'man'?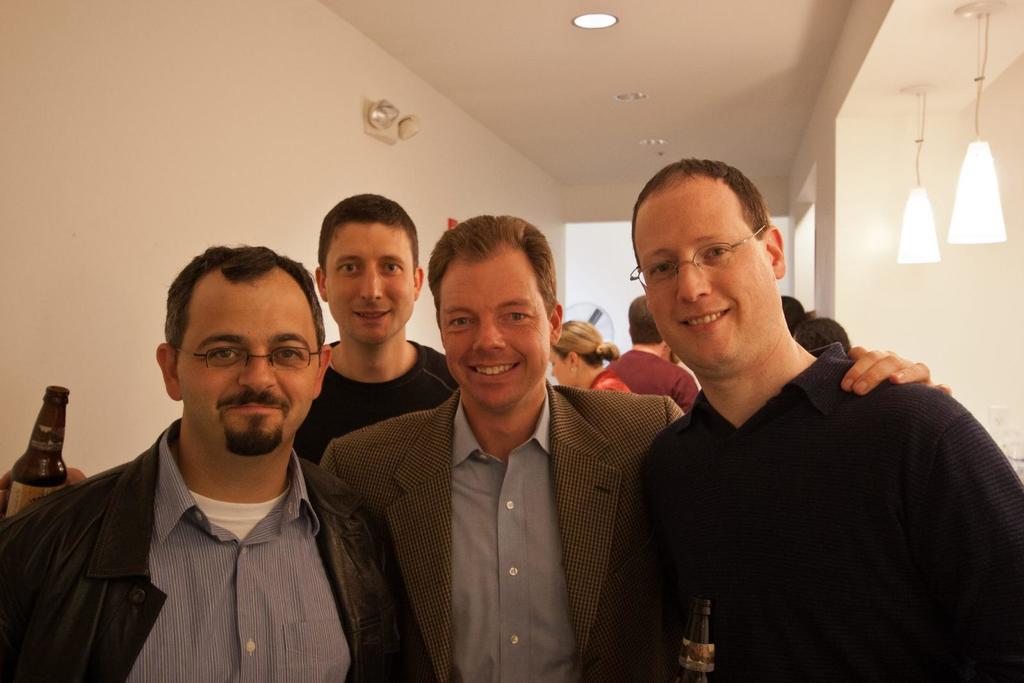
left=319, top=215, right=955, bottom=682
